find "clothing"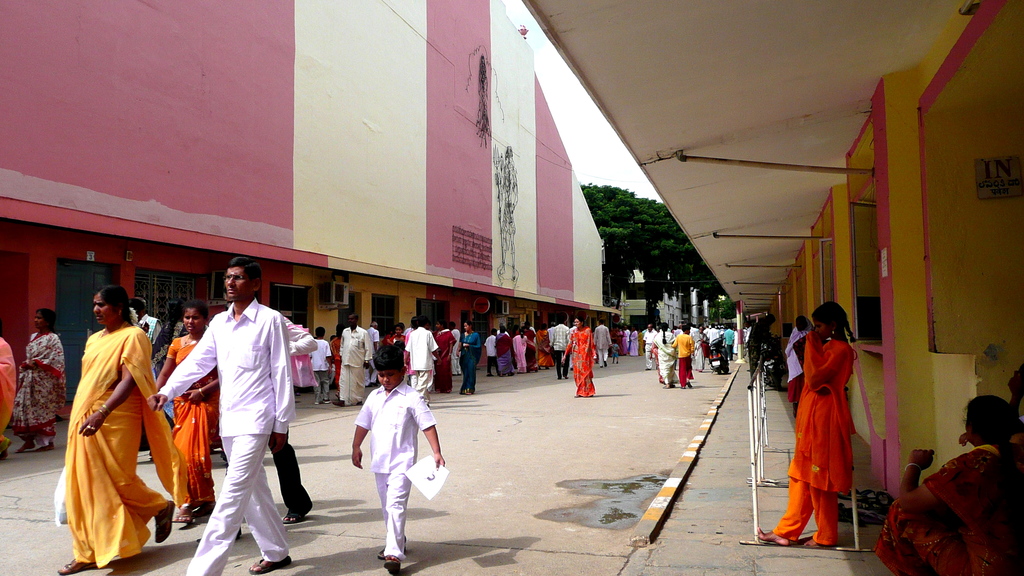
rect(0, 335, 17, 455)
